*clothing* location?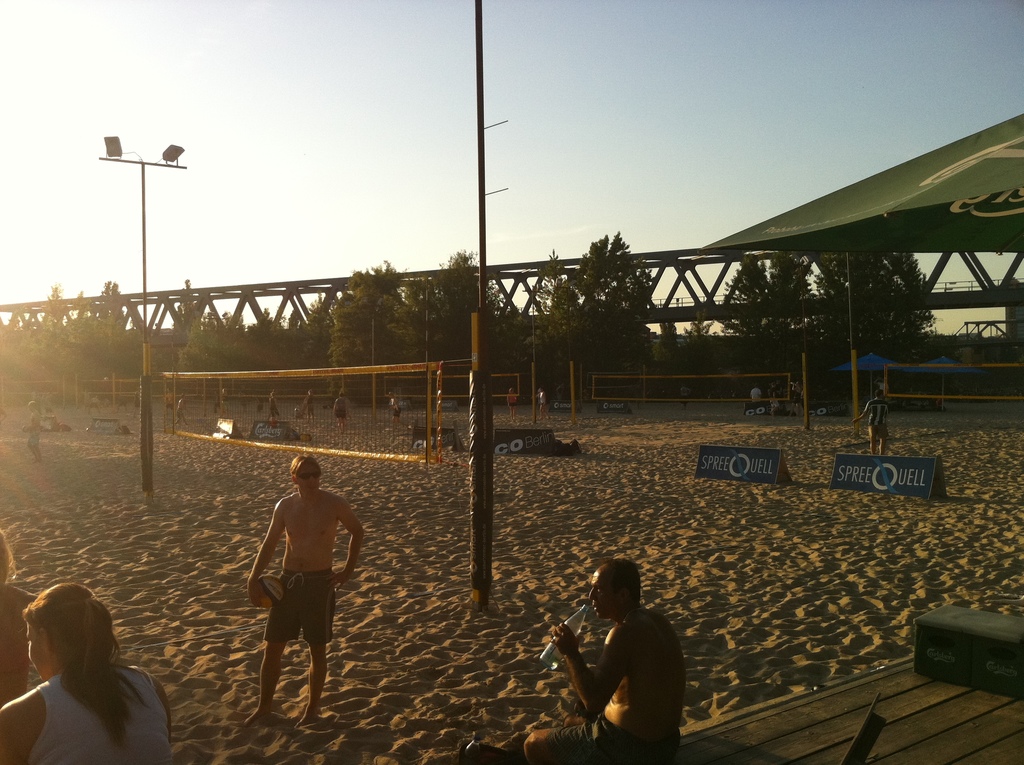
<region>546, 711, 679, 764</region>
